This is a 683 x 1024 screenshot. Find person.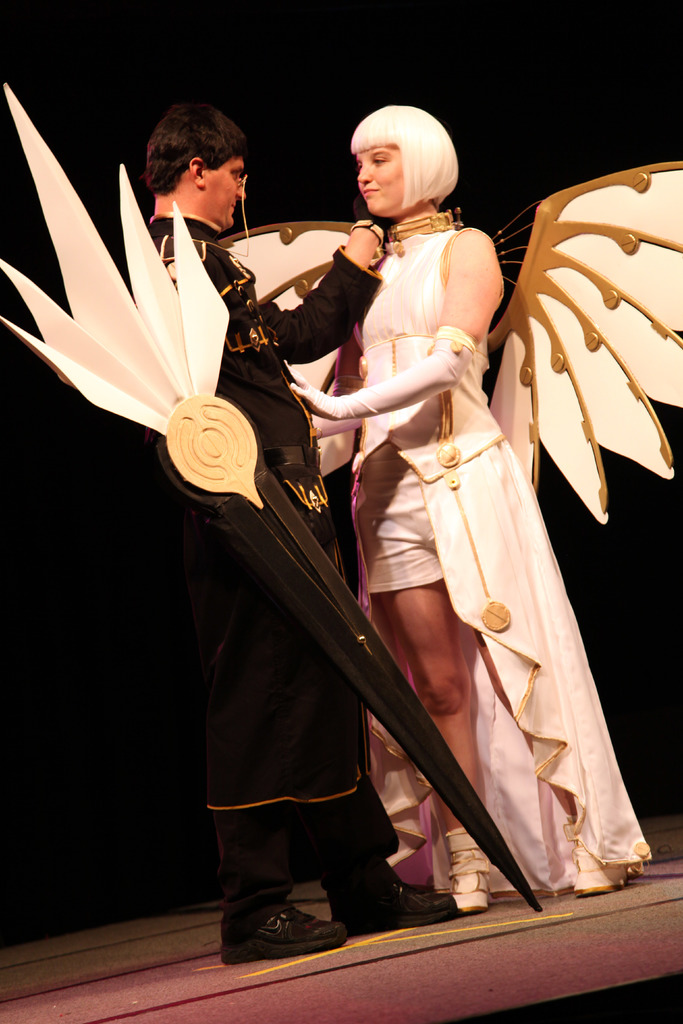
Bounding box: BBox(141, 102, 402, 968).
